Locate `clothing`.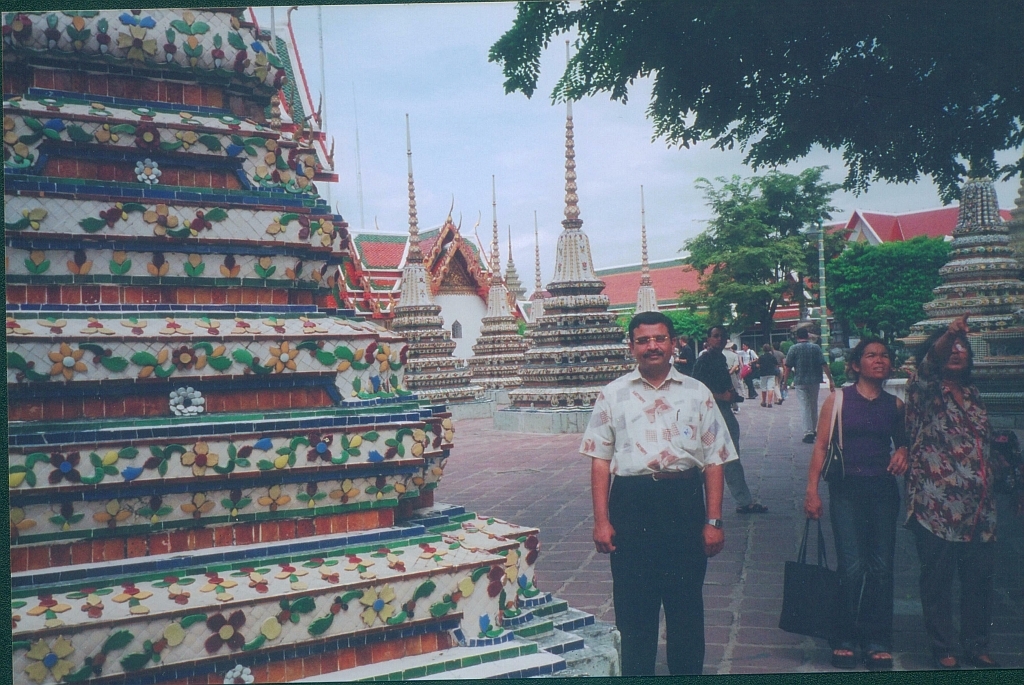
Bounding box: region(895, 361, 1000, 651).
